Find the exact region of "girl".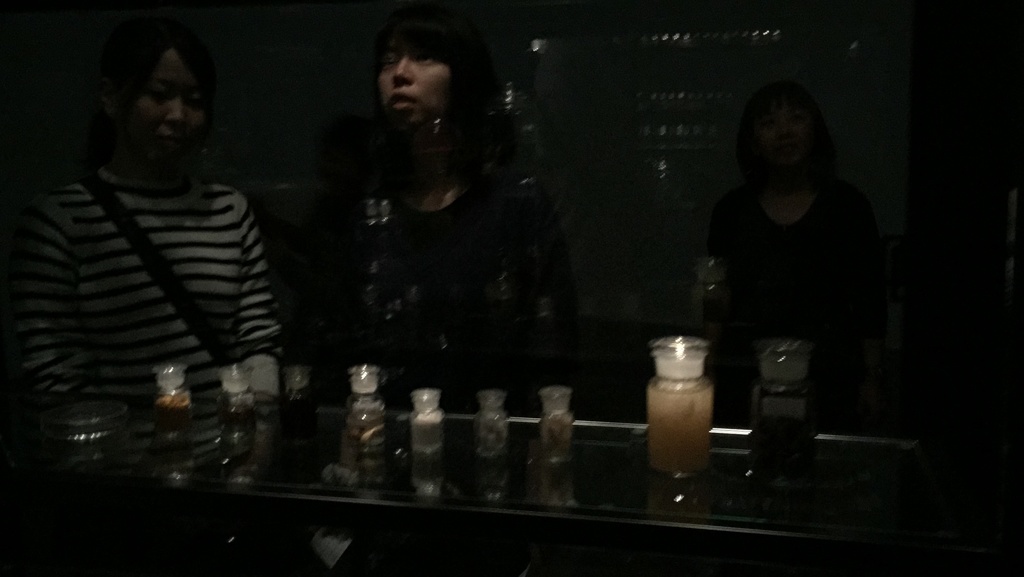
Exact region: locate(296, 18, 563, 409).
